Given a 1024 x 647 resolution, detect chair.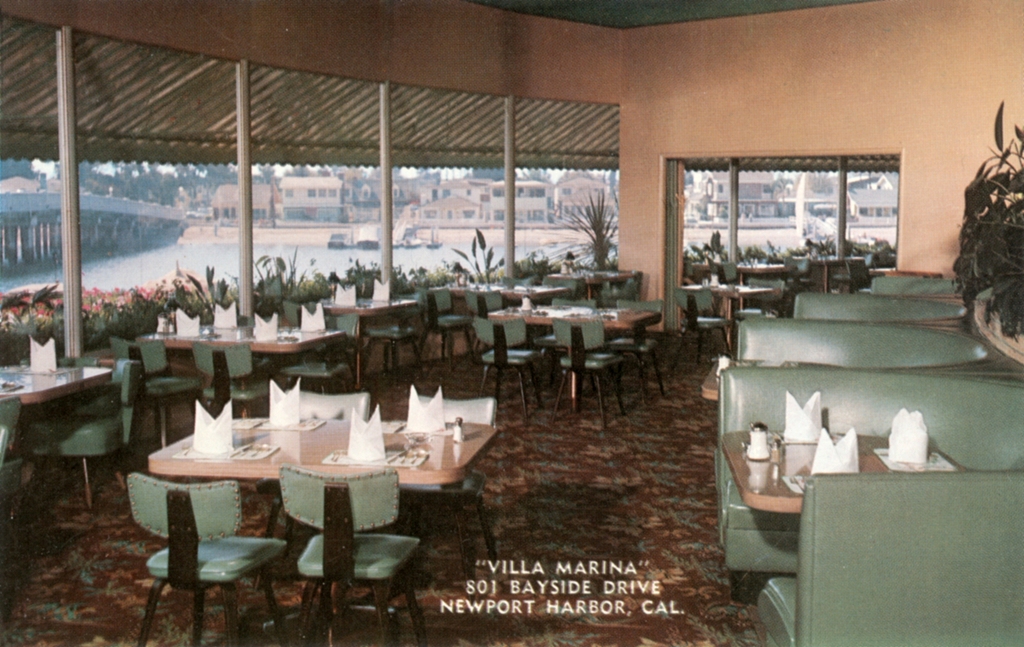
(x1=552, y1=313, x2=624, y2=431).
